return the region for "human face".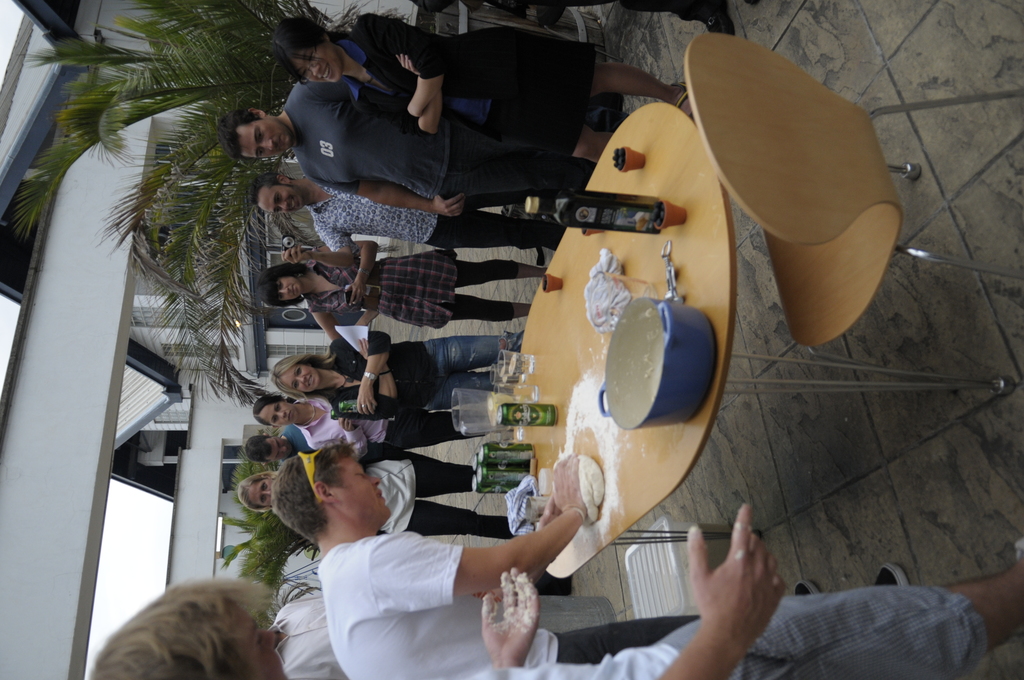
l=334, t=457, r=390, b=512.
